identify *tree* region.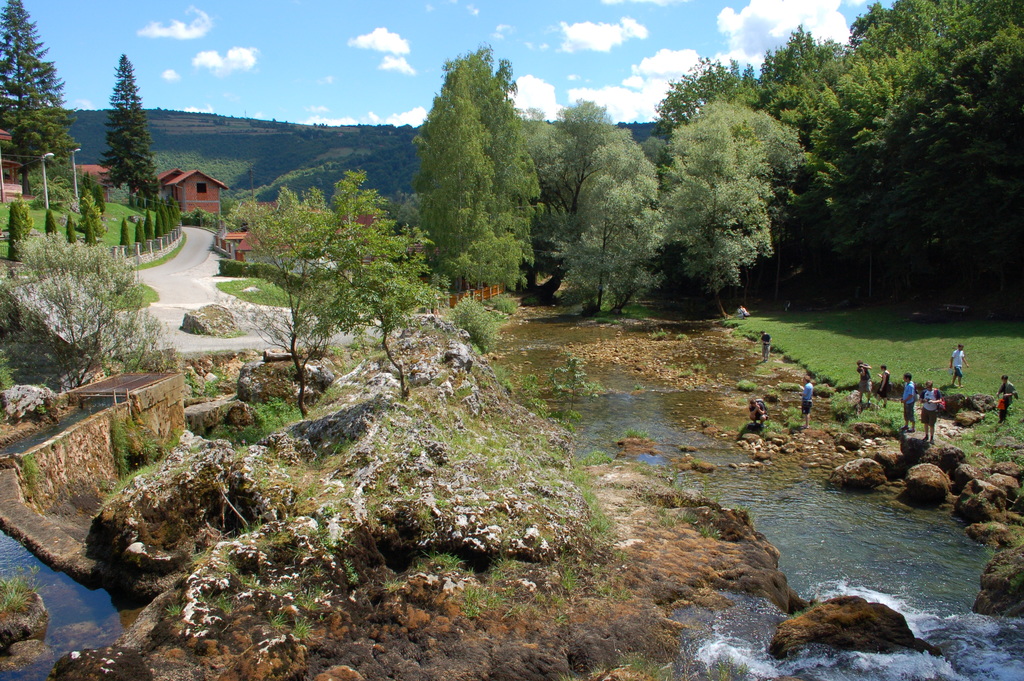
Region: (84, 219, 95, 252).
